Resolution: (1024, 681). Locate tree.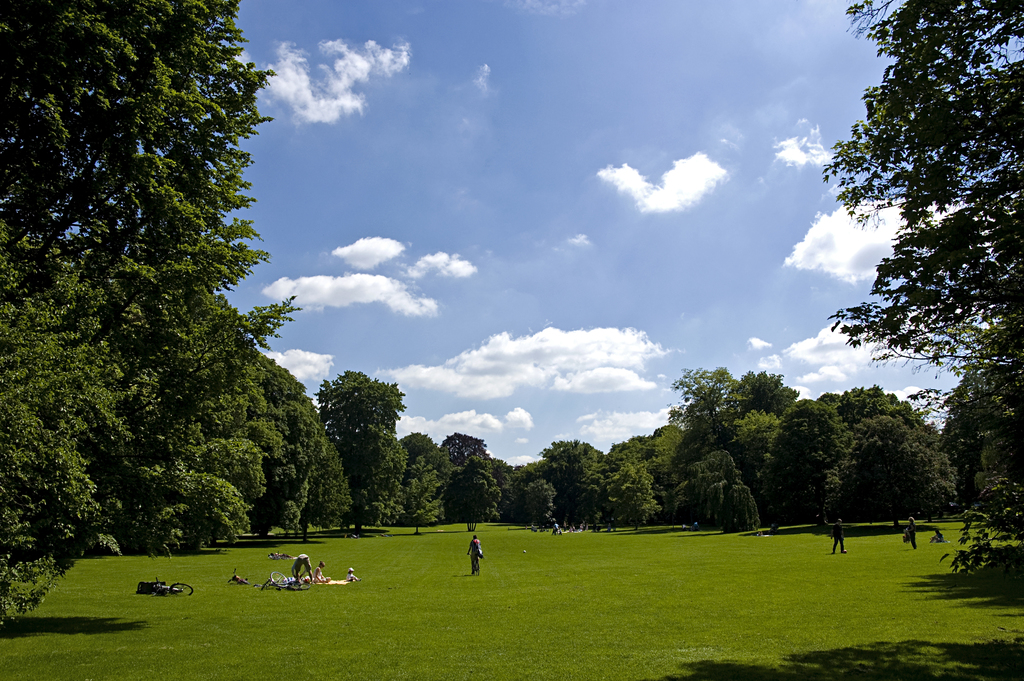
<box>783,402,858,536</box>.
